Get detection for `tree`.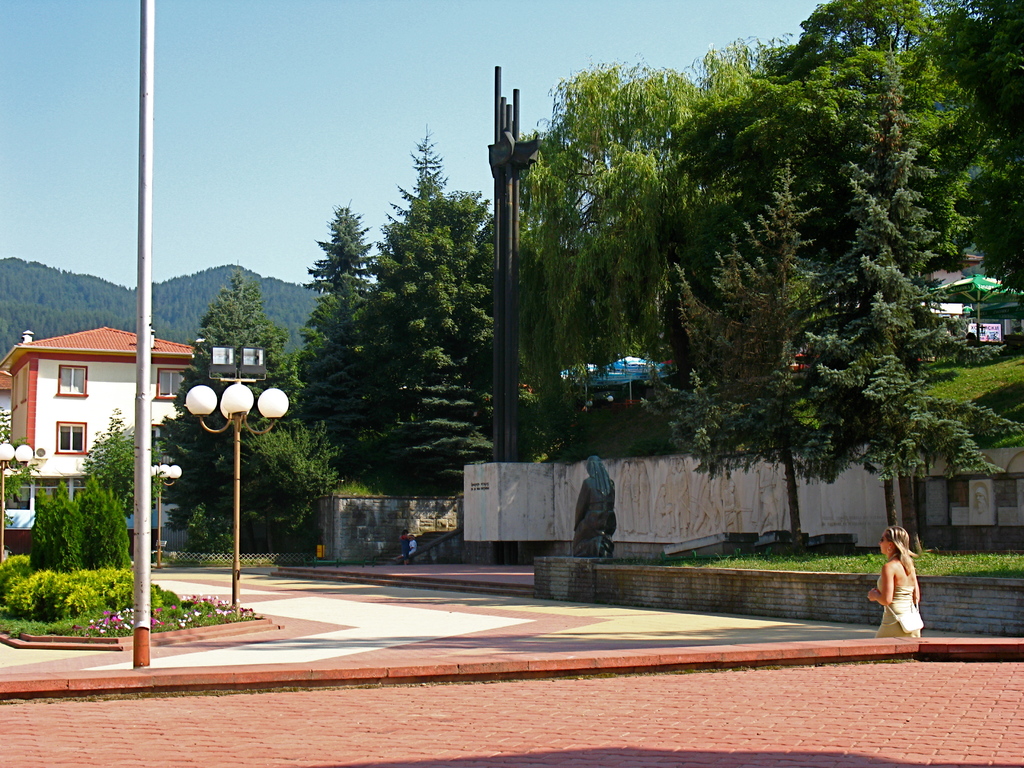
Detection: select_region(628, 141, 913, 576).
